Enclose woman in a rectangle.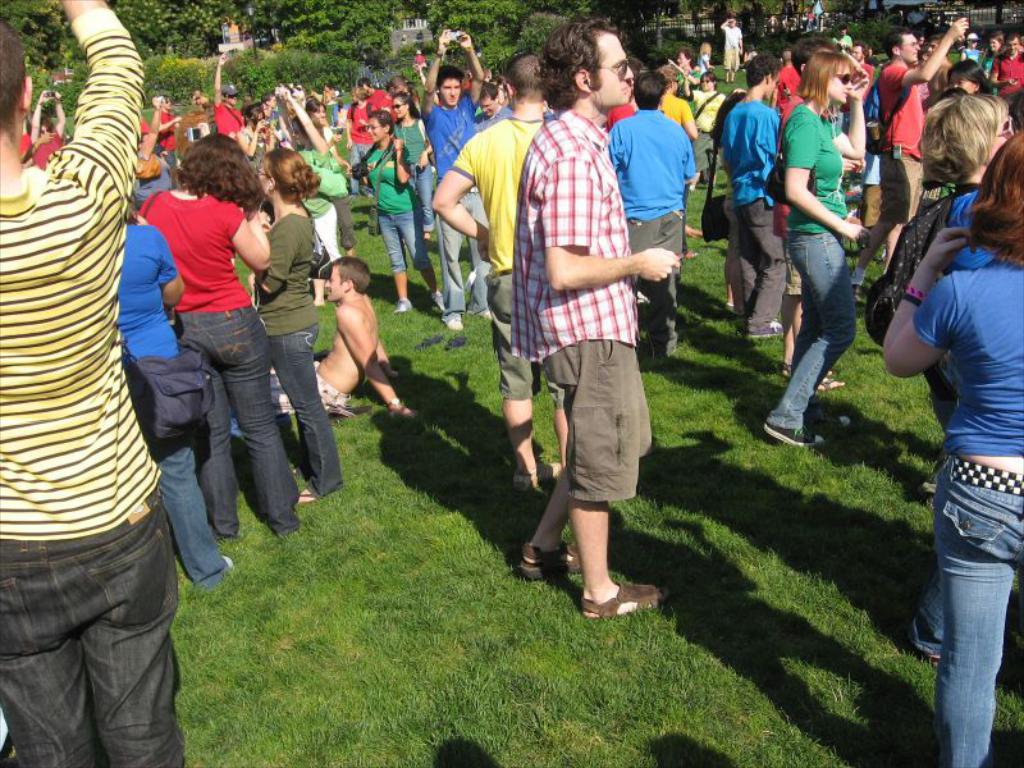
675:44:696:115.
